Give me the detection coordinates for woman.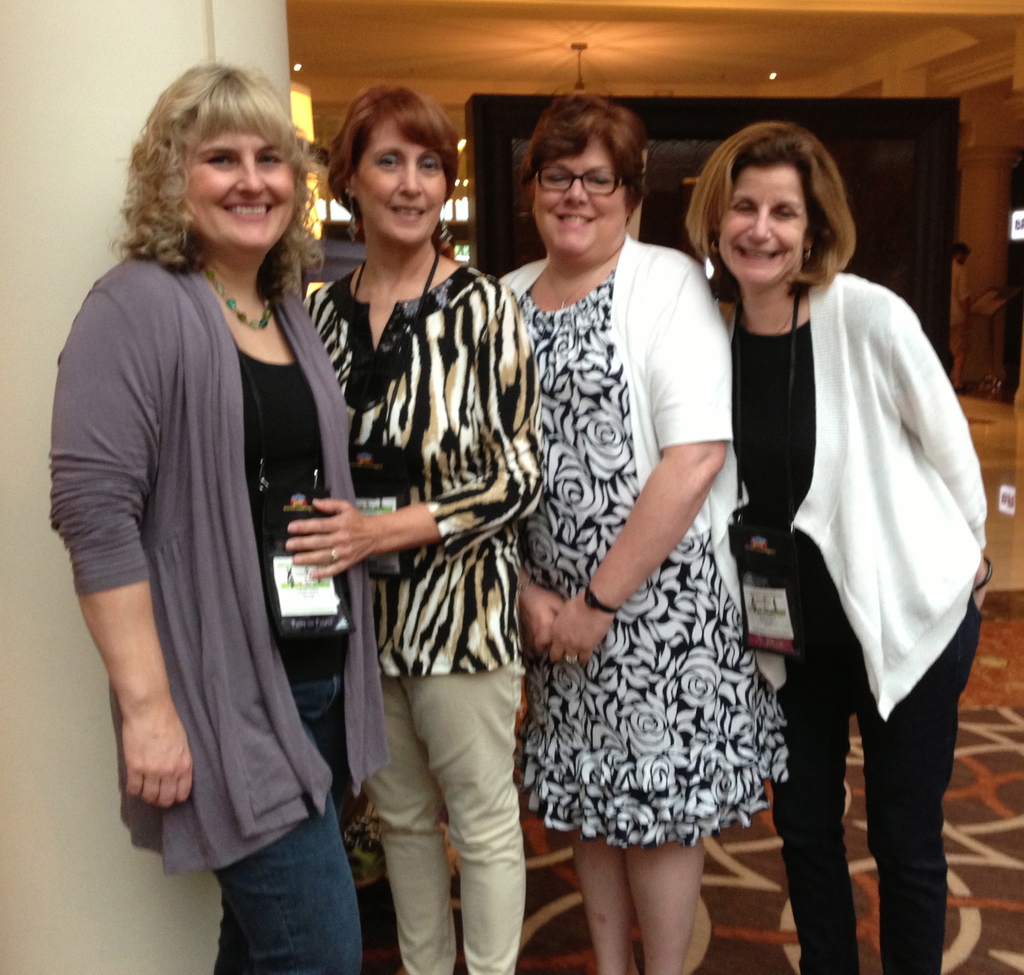
bbox=[497, 90, 793, 974].
